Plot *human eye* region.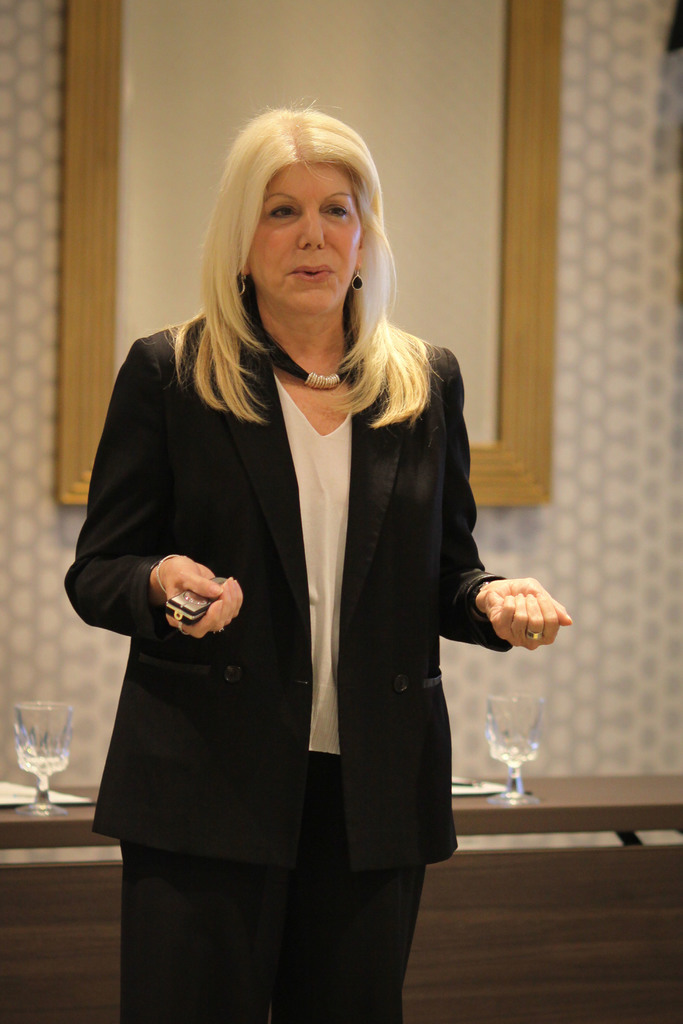
Plotted at bbox=(320, 205, 350, 220).
